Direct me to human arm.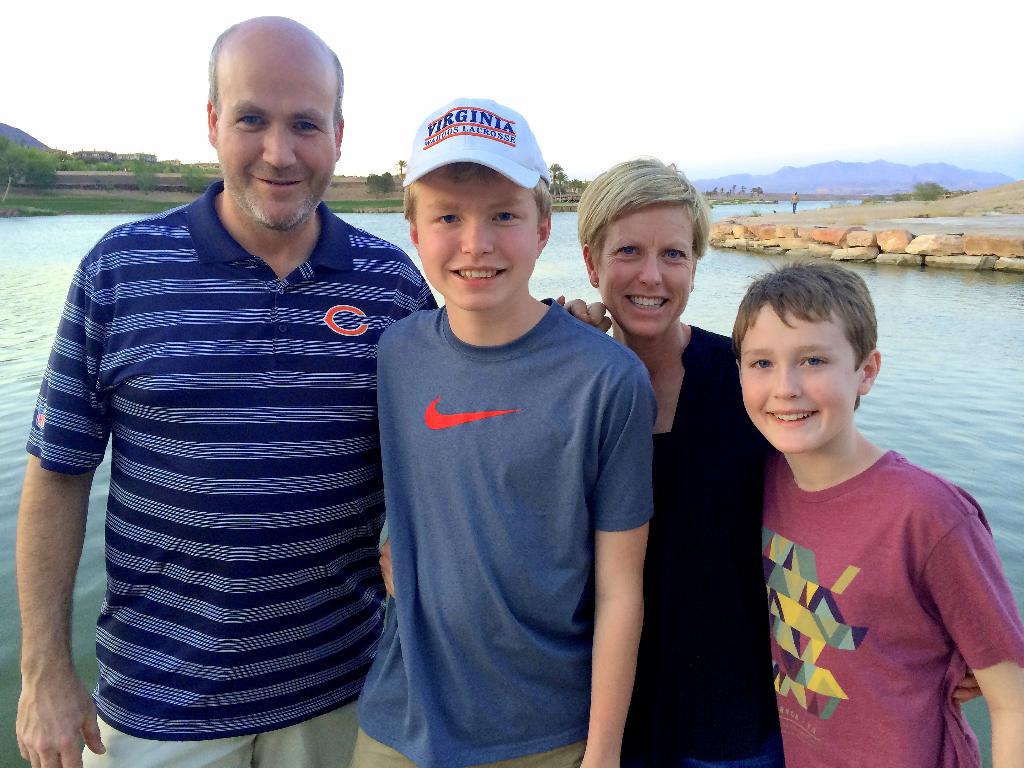
Direction: Rect(953, 666, 982, 705).
